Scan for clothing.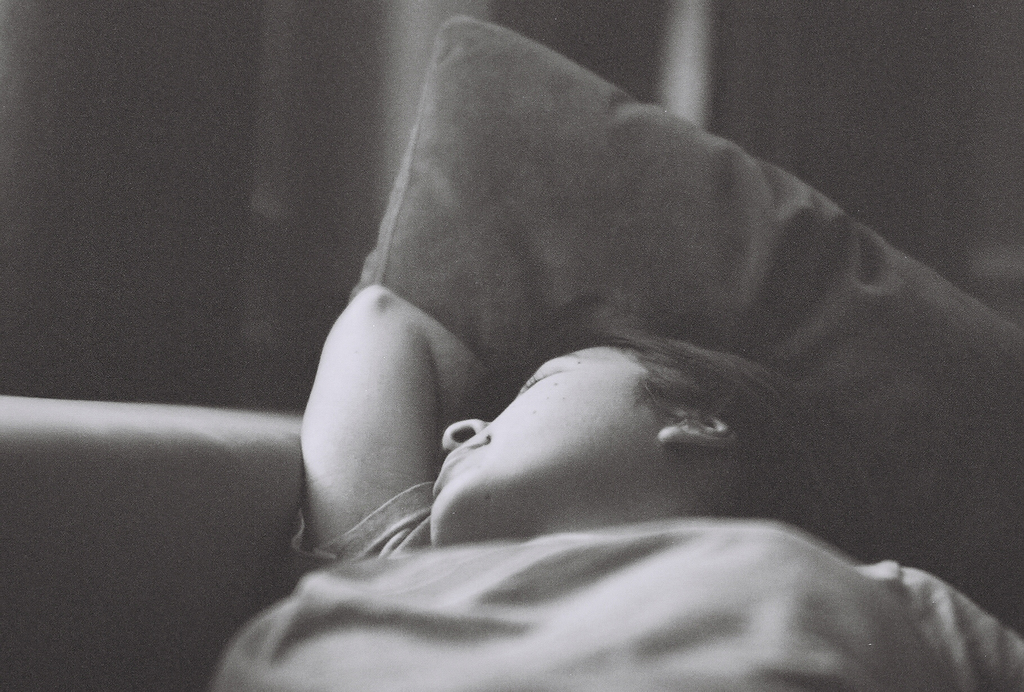
Scan result: left=173, top=479, right=1023, bottom=676.
